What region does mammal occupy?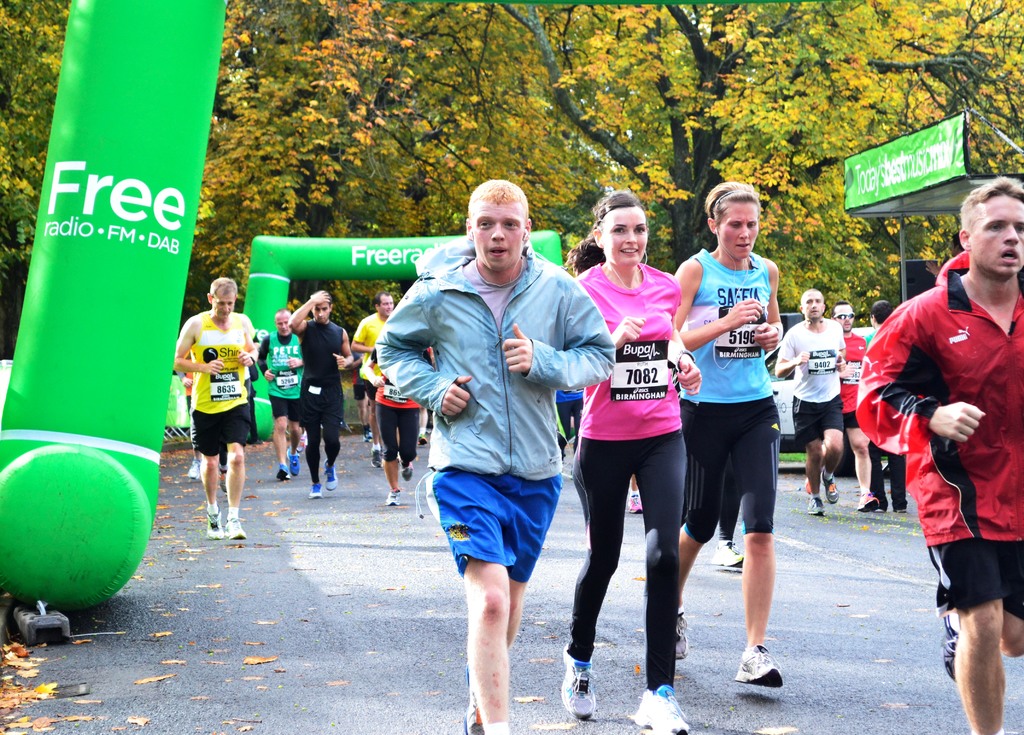
(266,307,301,484).
